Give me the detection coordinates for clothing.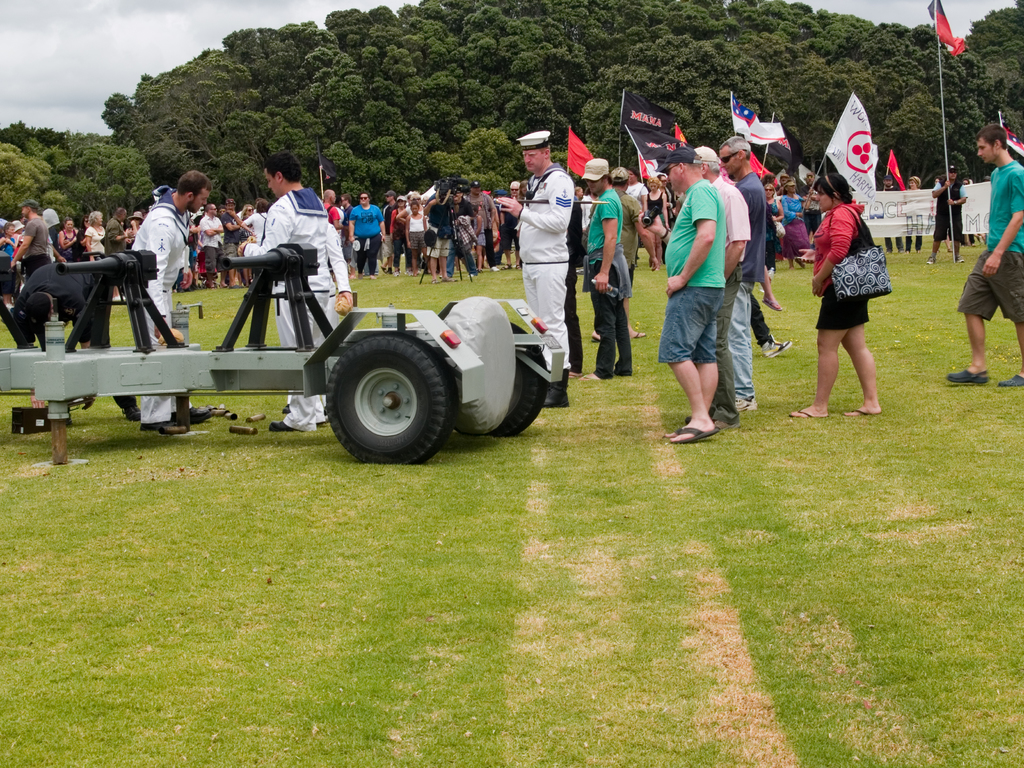
select_region(241, 185, 326, 434).
